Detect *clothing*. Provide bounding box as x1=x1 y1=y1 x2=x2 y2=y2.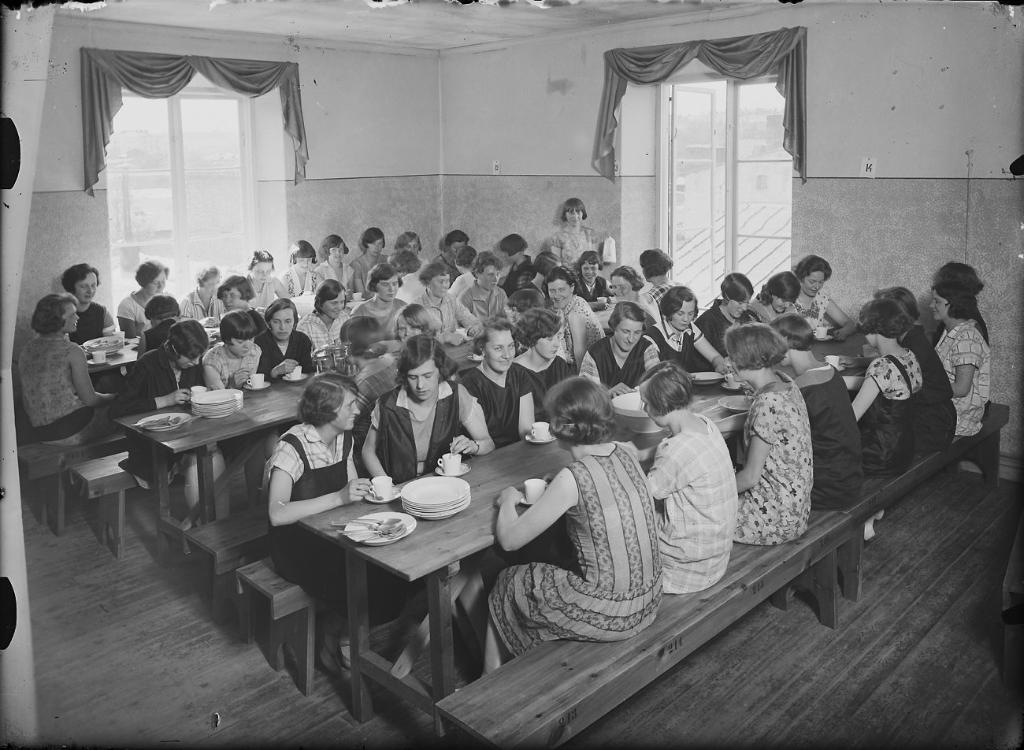
x1=71 y1=301 x2=110 y2=340.
